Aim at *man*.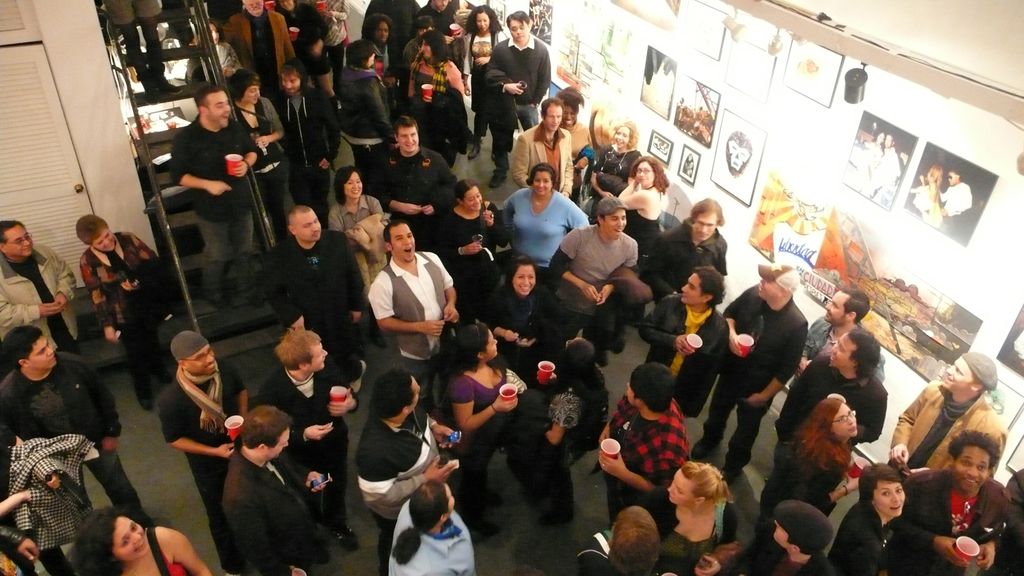
Aimed at x1=0, y1=323, x2=161, y2=524.
